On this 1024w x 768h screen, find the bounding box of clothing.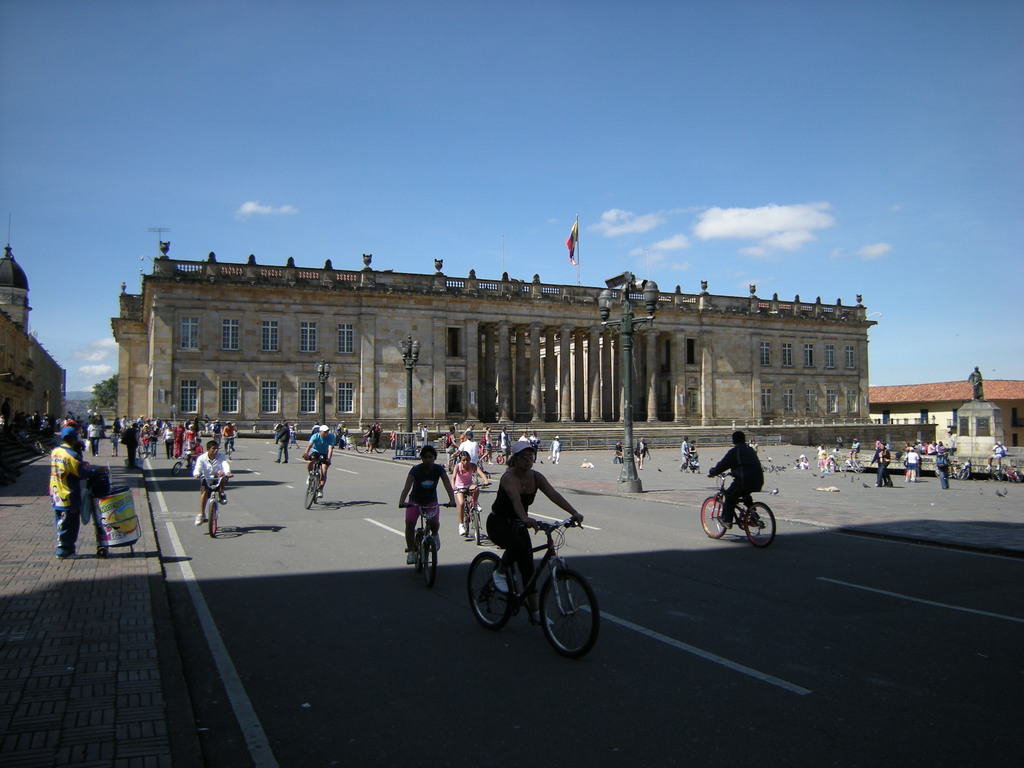
Bounding box: select_region(191, 454, 233, 490).
